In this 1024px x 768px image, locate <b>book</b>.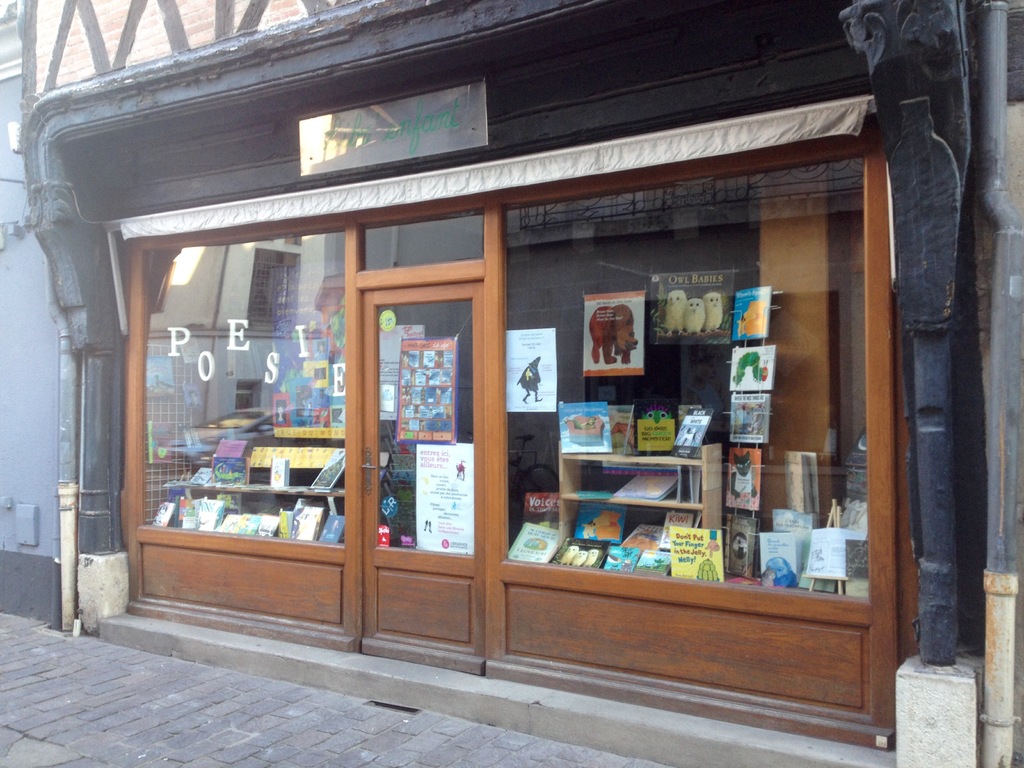
Bounding box: [266,458,285,490].
